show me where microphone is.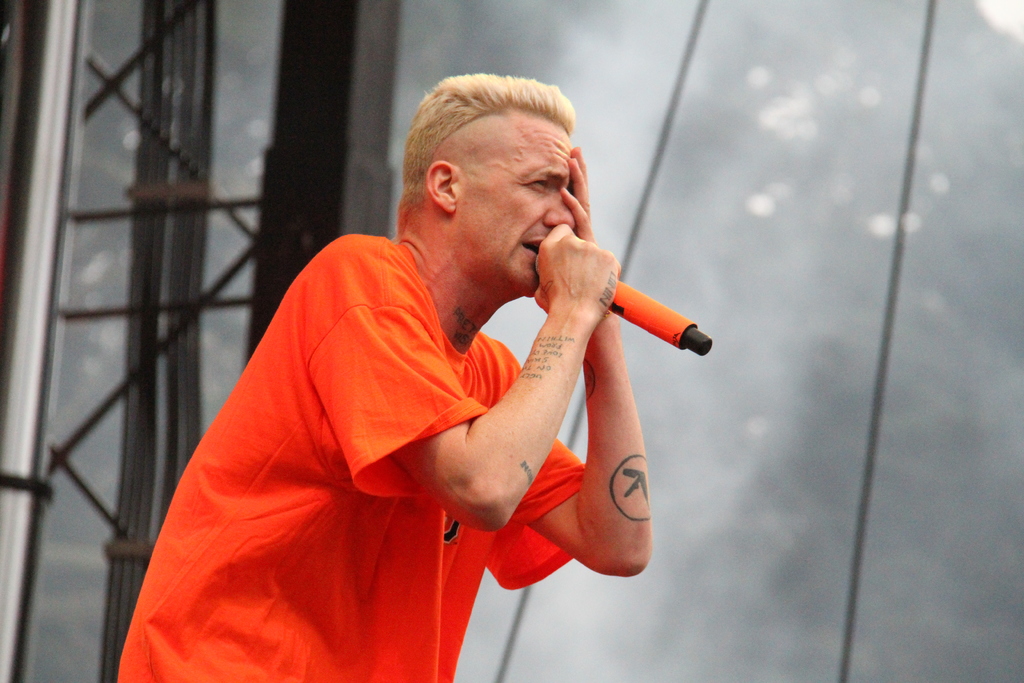
microphone is at (x1=531, y1=247, x2=717, y2=358).
